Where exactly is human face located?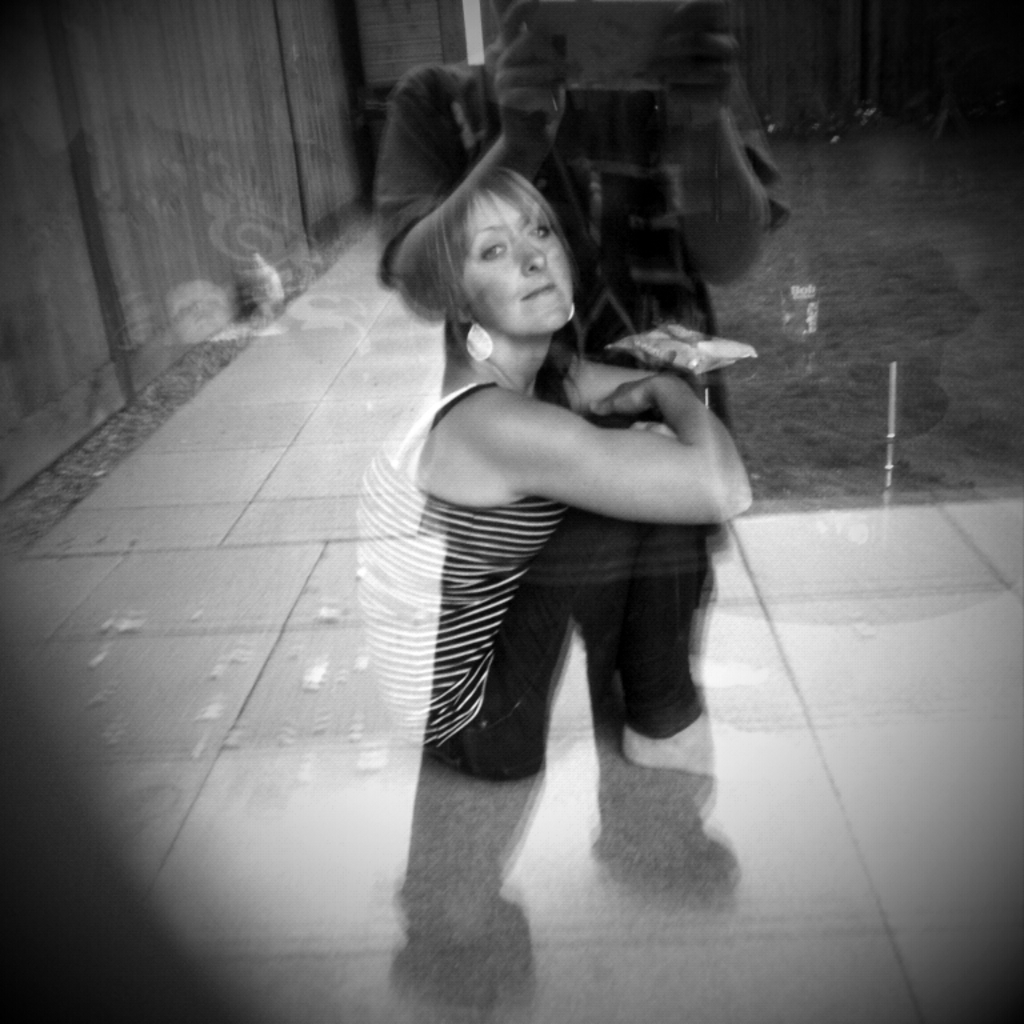
Its bounding box is Rect(459, 192, 573, 336).
